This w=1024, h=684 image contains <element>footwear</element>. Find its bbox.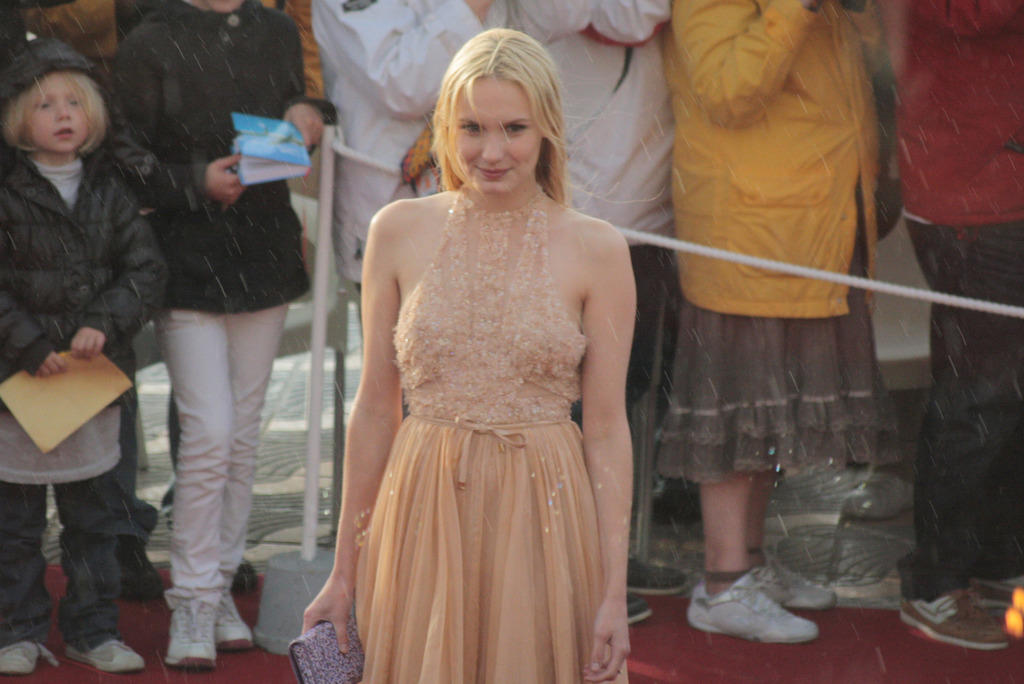
locate(625, 594, 652, 621).
